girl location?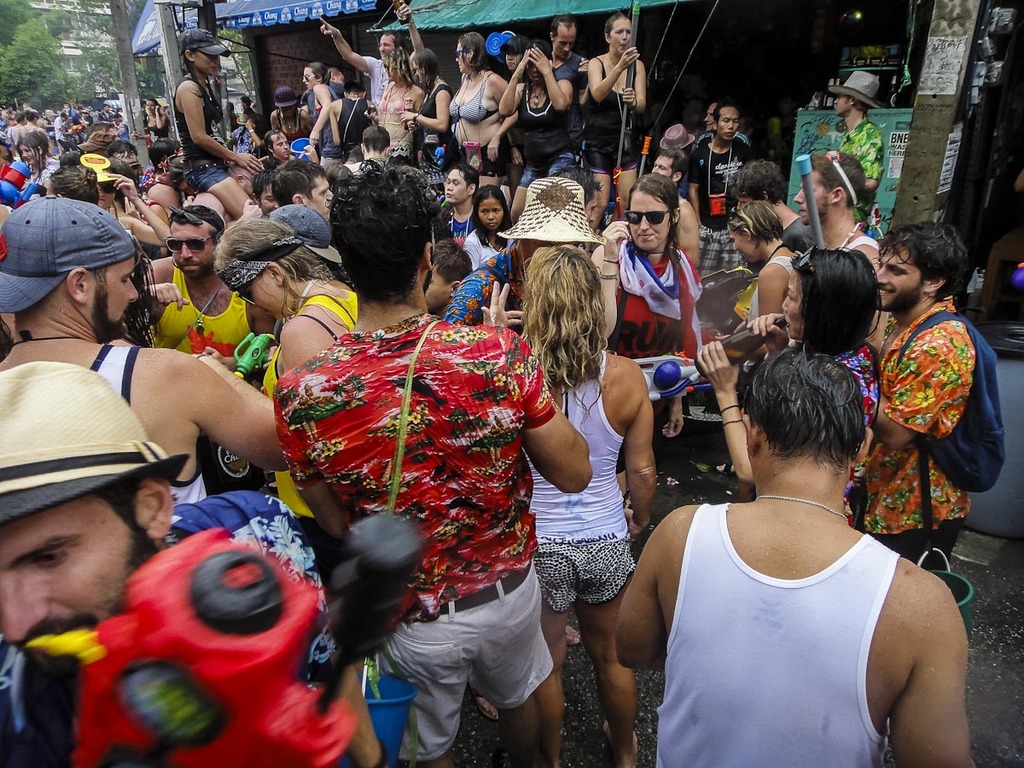
[x1=501, y1=38, x2=576, y2=217]
